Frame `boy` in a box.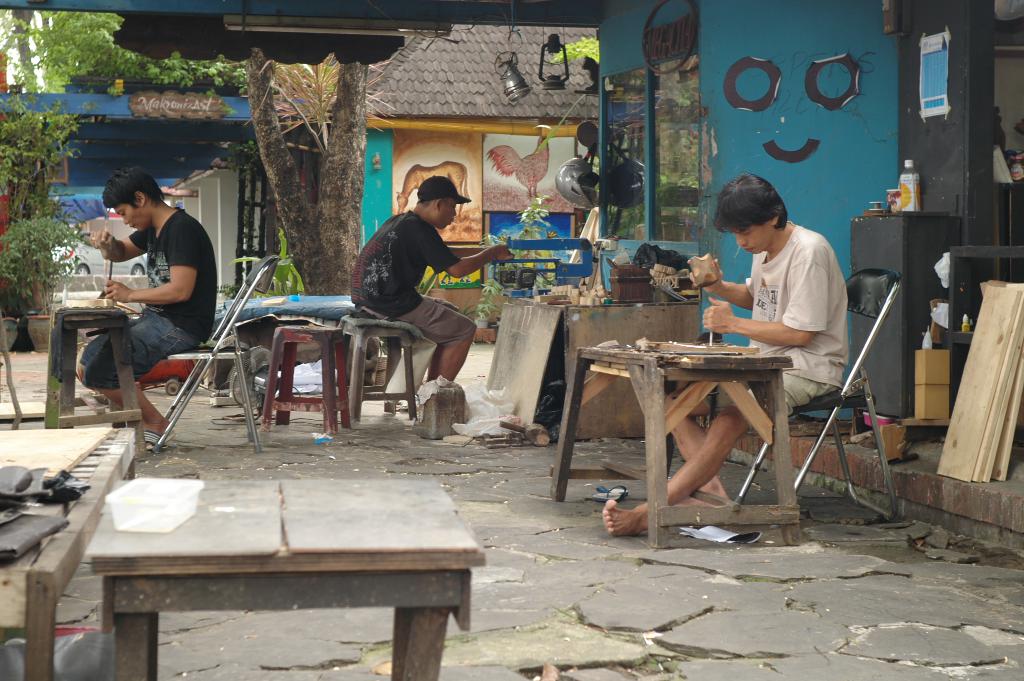
54, 165, 225, 416.
